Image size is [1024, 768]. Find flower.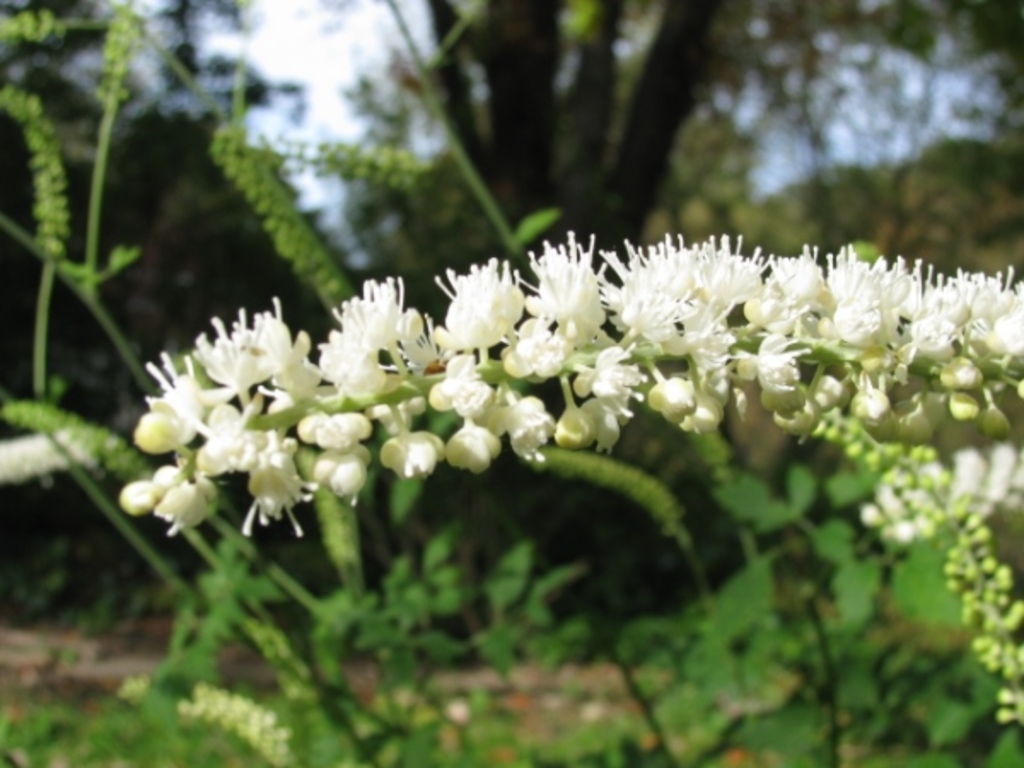
{"x1": 137, "y1": 215, "x2": 872, "y2": 553}.
